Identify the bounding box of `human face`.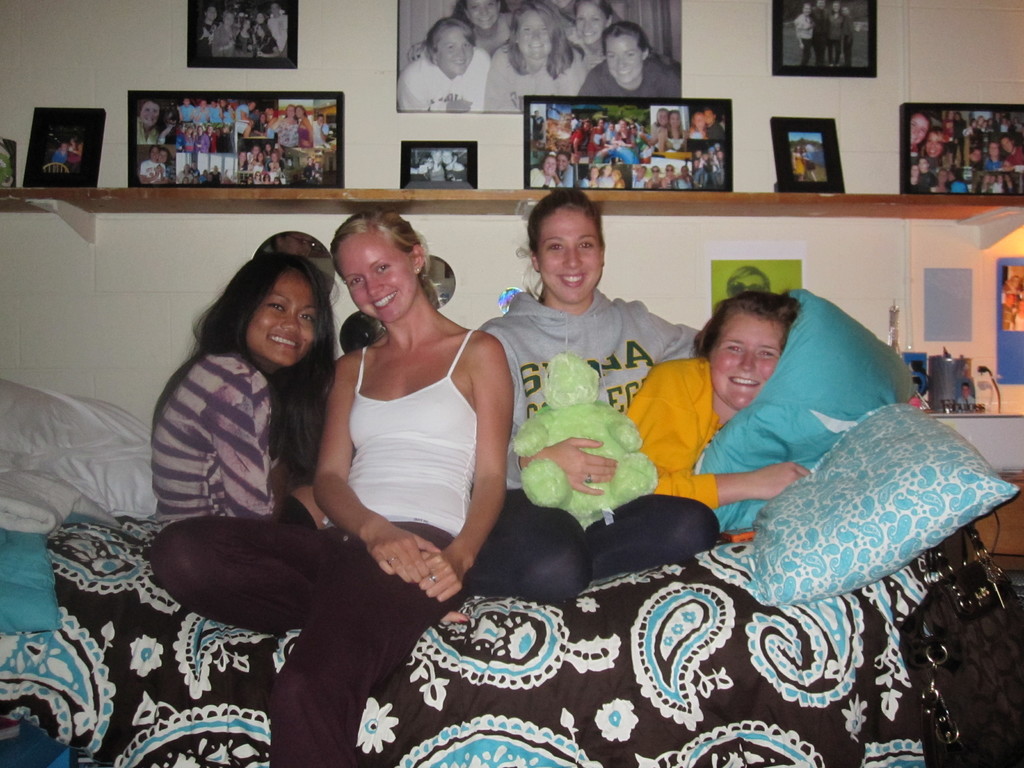
{"x1": 517, "y1": 10, "x2": 552, "y2": 61}.
